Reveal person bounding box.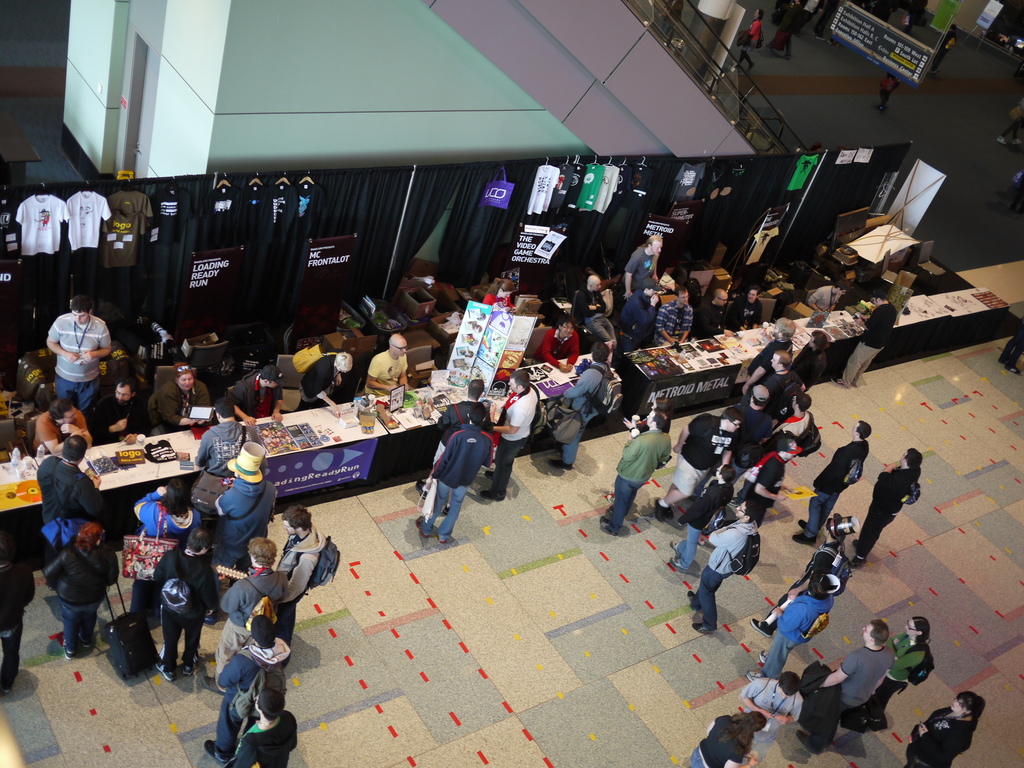
Revealed: (682, 490, 762, 633).
